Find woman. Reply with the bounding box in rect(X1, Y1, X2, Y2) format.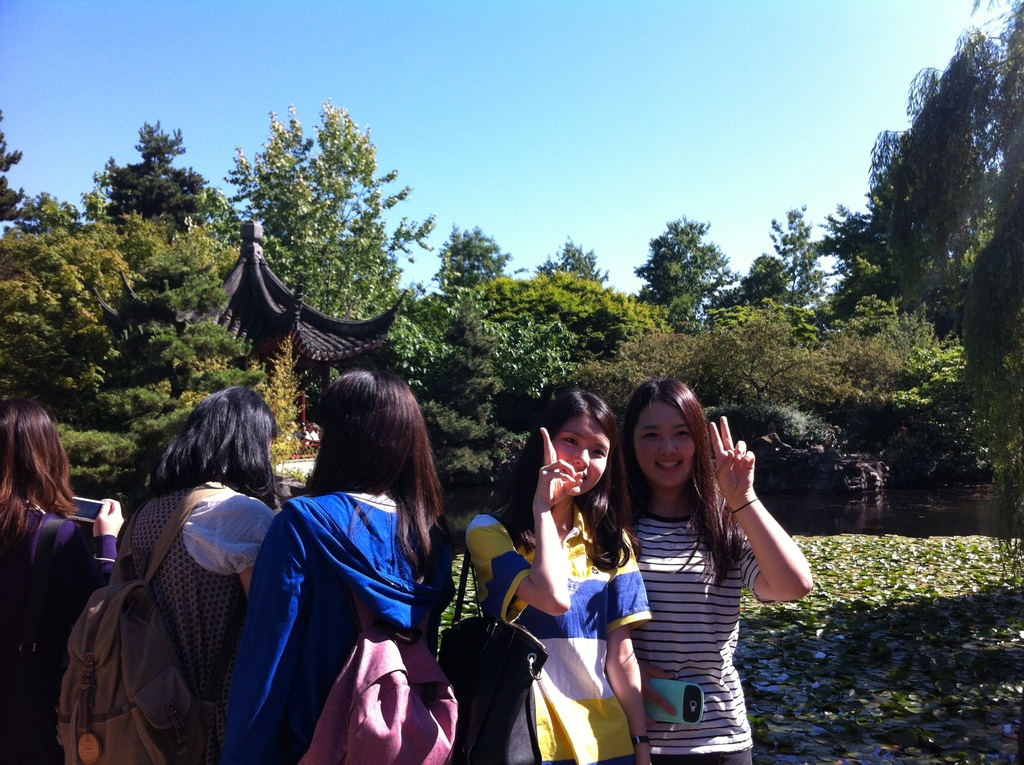
rect(112, 386, 279, 764).
